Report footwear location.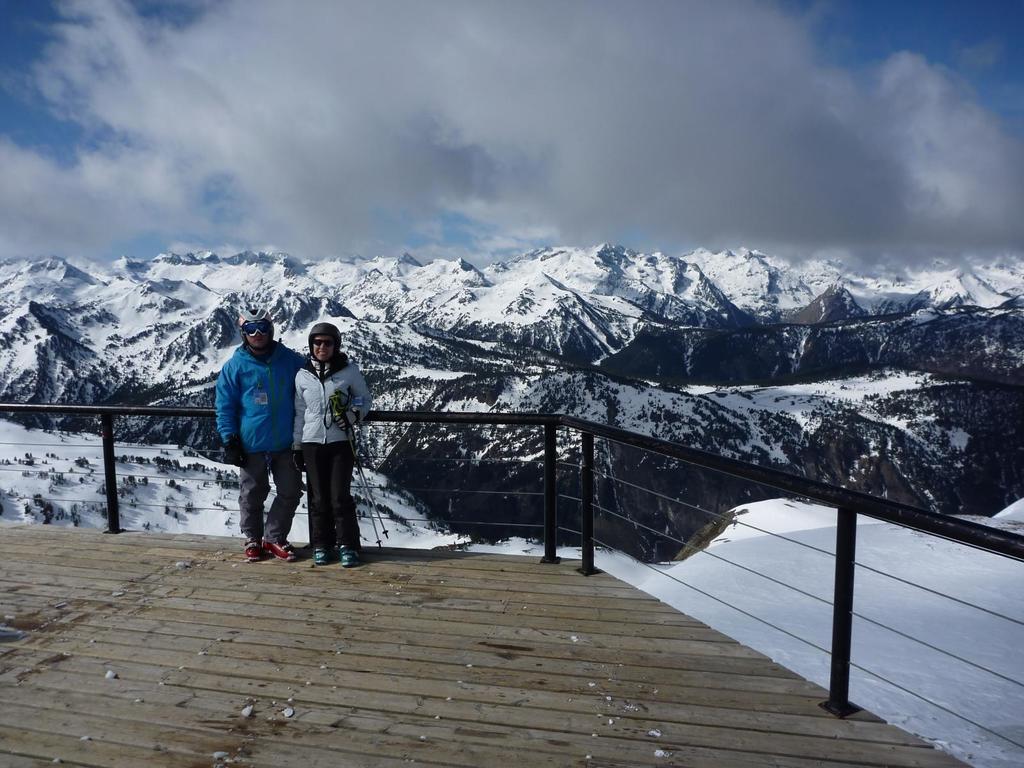
Report: <bbox>314, 545, 332, 565</bbox>.
